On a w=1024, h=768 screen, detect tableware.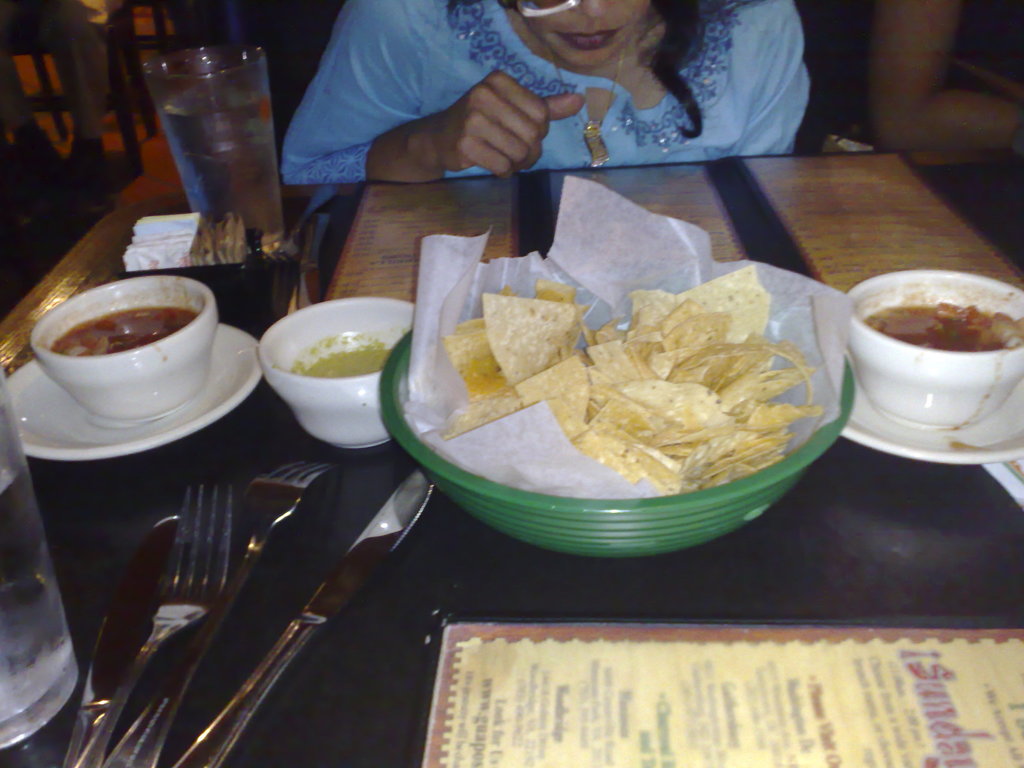
left=58, top=513, right=180, bottom=767.
